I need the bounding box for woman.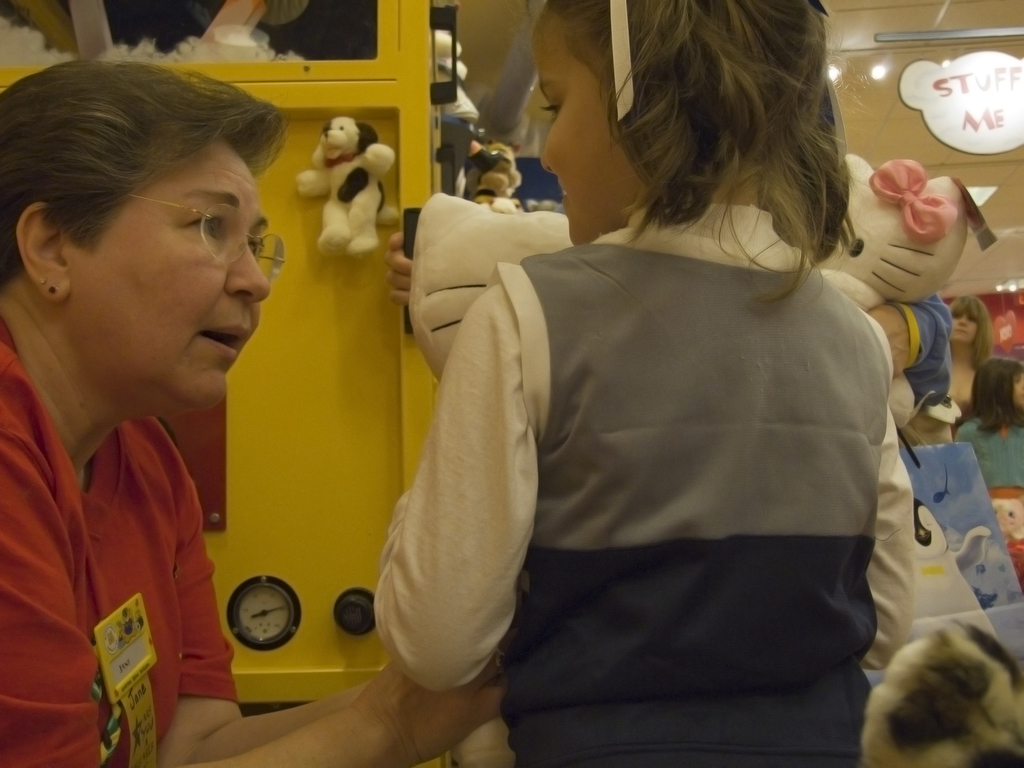
Here it is: 951,356,1023,490.
